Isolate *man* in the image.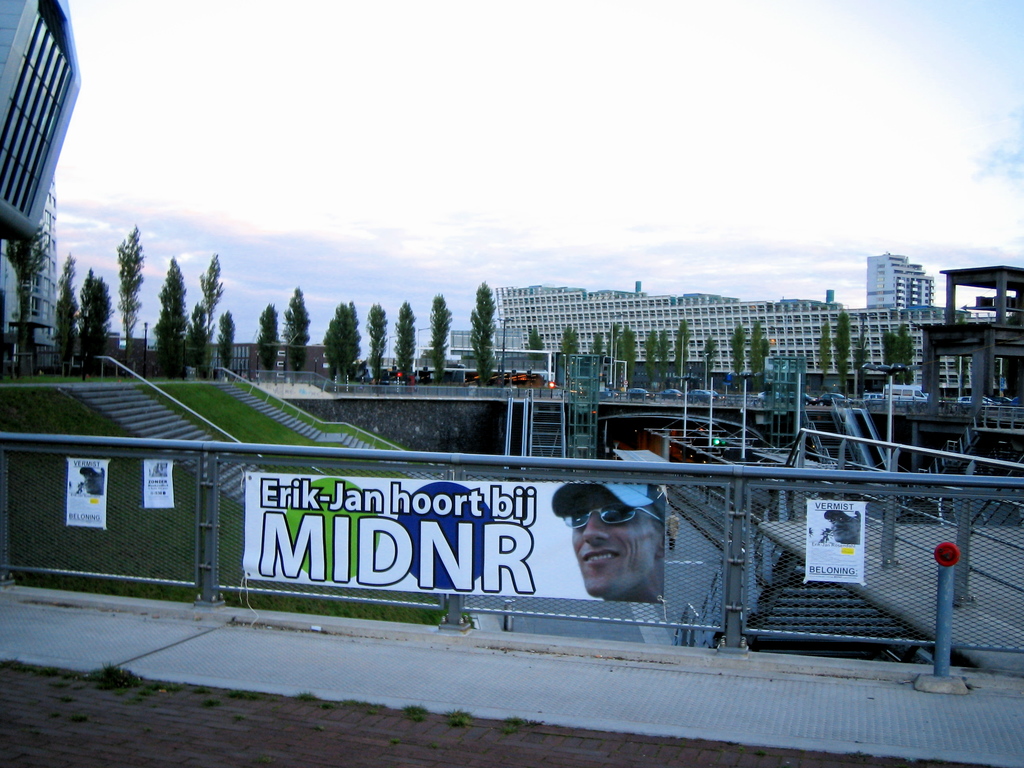
Isolated region: select_region(821, 510, 862, 542).
